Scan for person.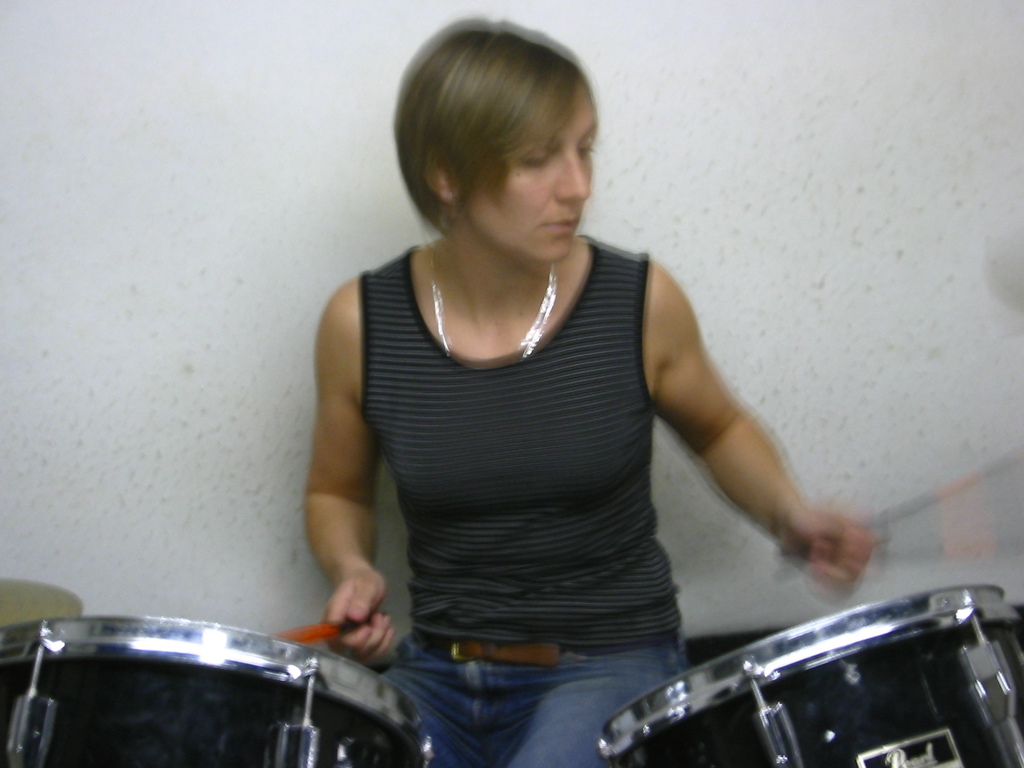
Scan result: left=298, top=31, right=847, bottom=716.
